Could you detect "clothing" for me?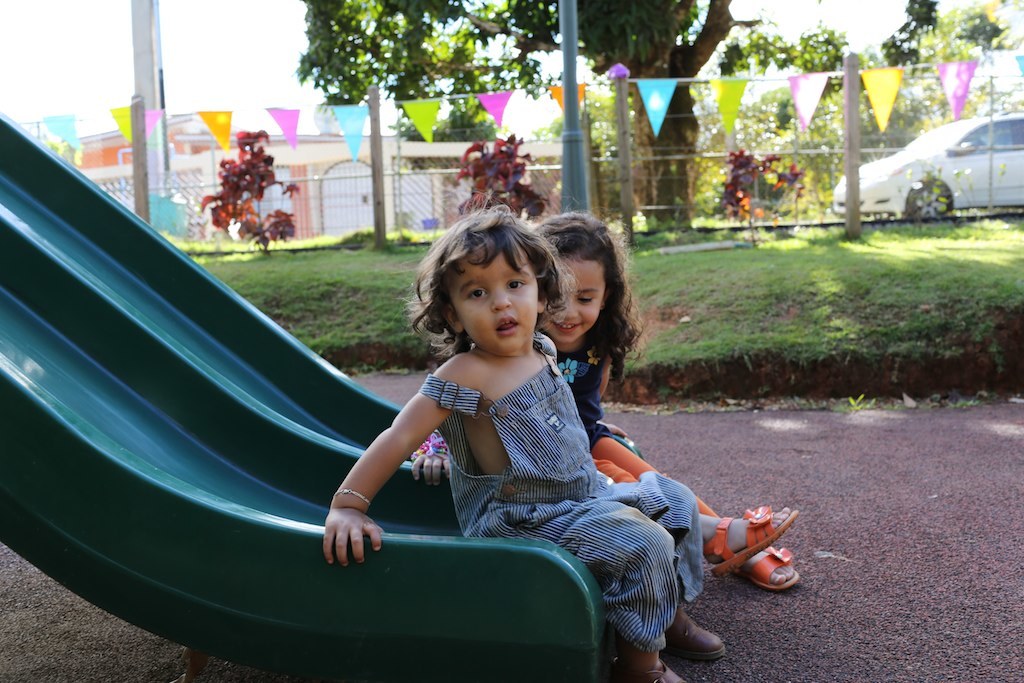
Detection result: bbox=[411, 324, 710, 659].
